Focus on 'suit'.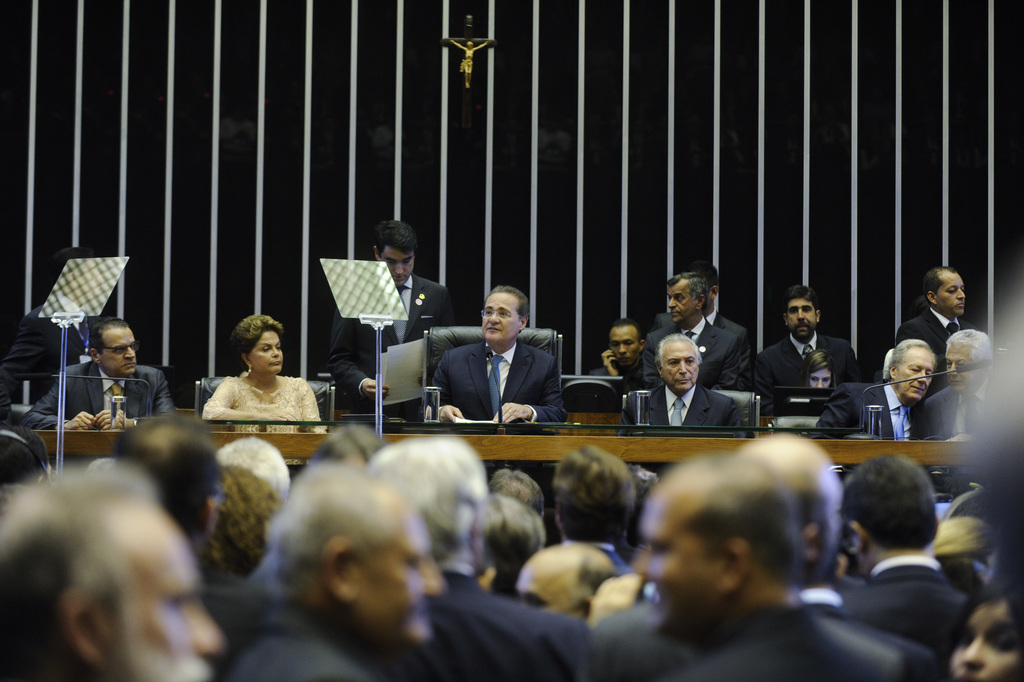
Focused at [left=324, top=272, right=461, bottom=409].
